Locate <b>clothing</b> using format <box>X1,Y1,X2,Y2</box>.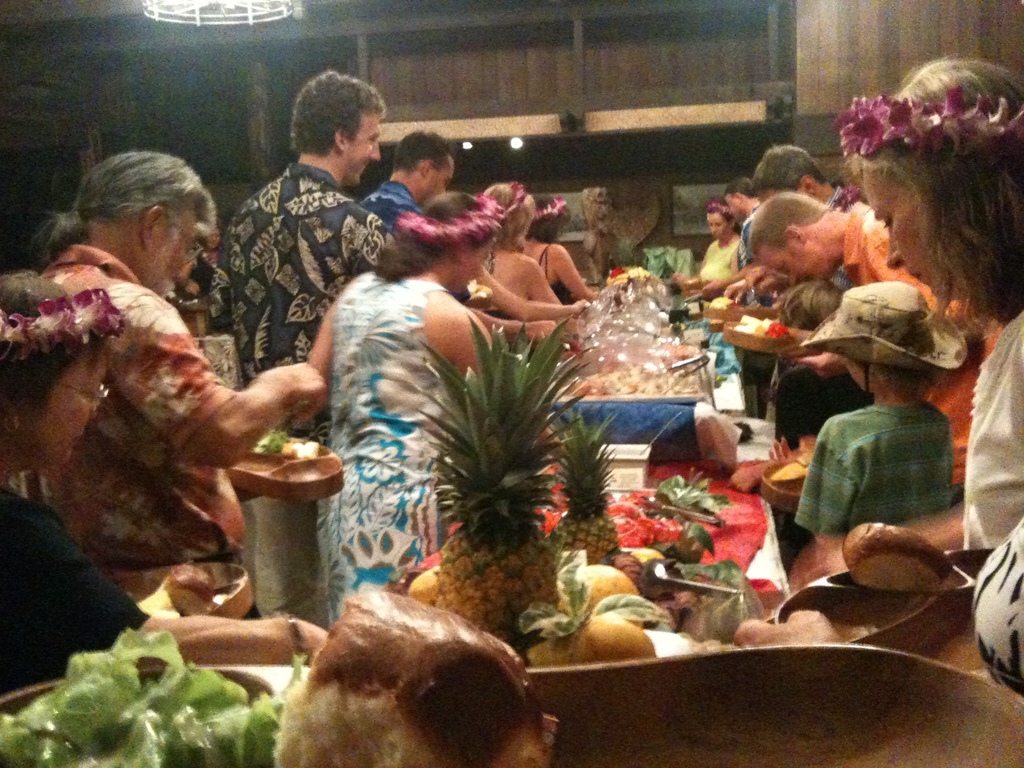
<box>738,216,749,265</box>.
